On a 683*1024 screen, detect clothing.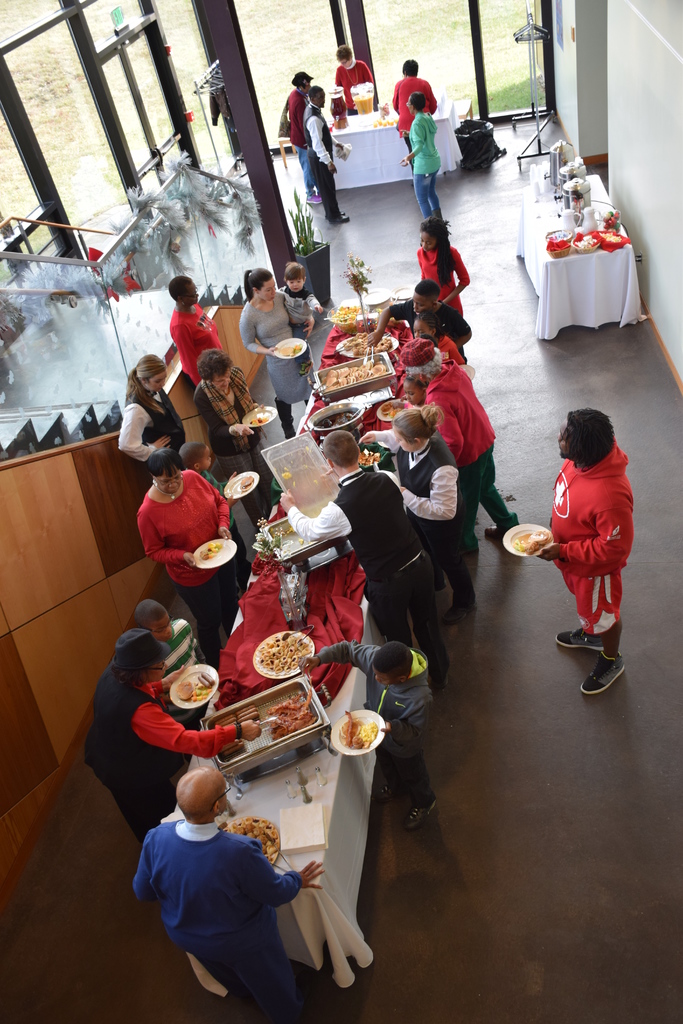
(x1=367, y1=424, x2=477, y2=609).
